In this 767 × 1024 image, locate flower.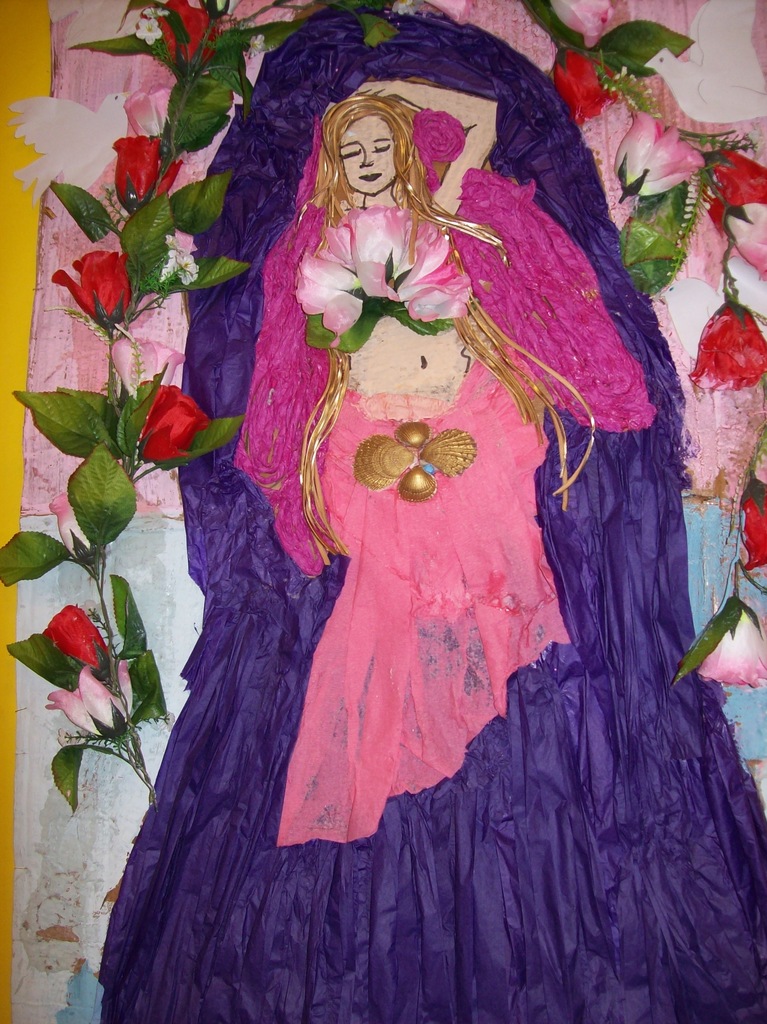
Bounding box: select_region(700, 573, 766, 693).
